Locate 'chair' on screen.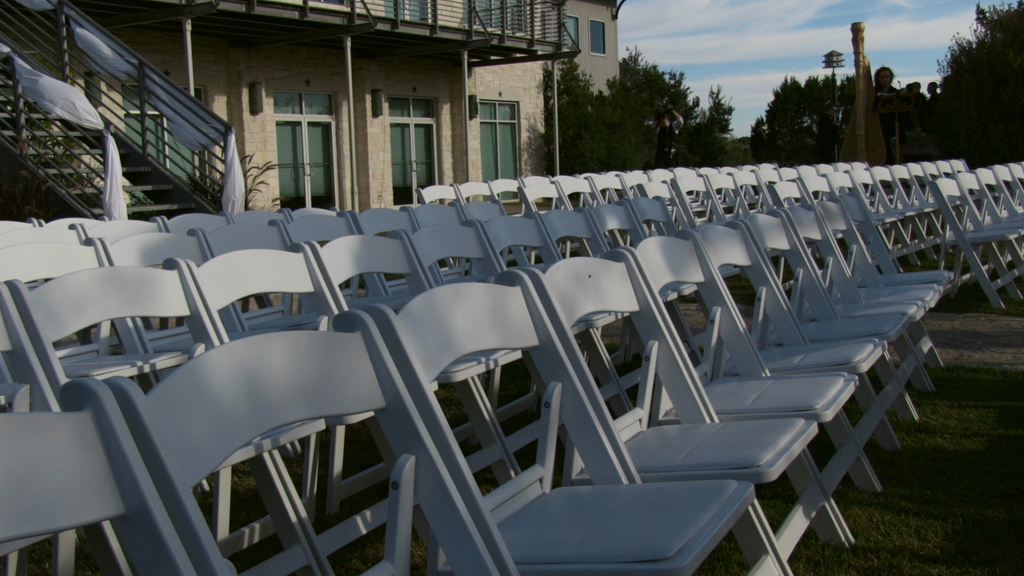
On screen at [285,204,348,222].
